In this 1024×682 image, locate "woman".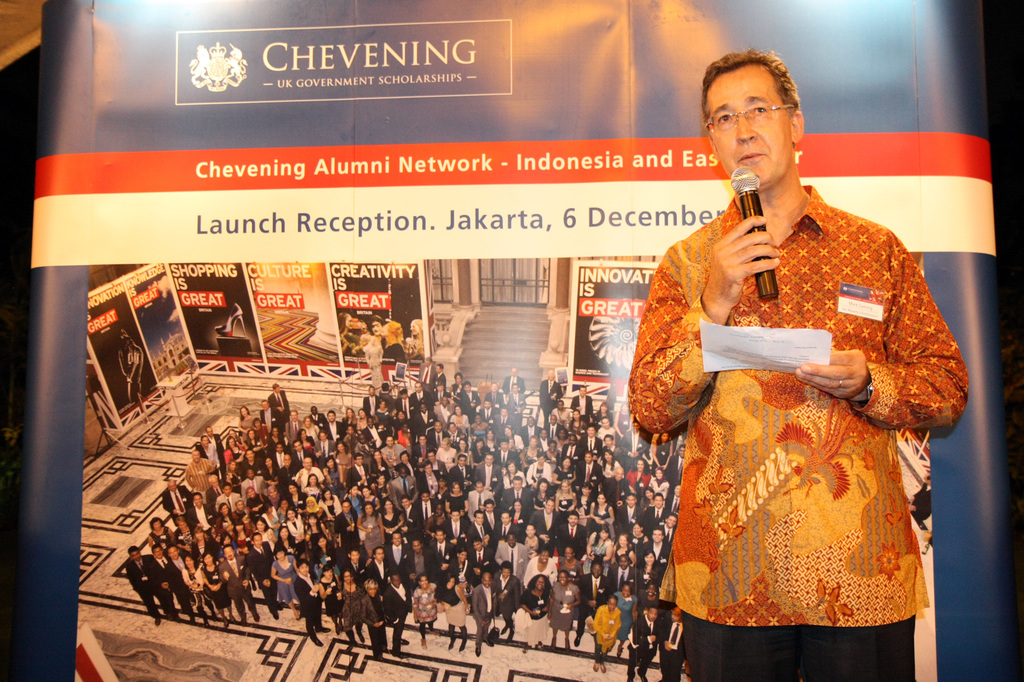
Bounding box: left=552, top=427, right=570, bottom=453.
